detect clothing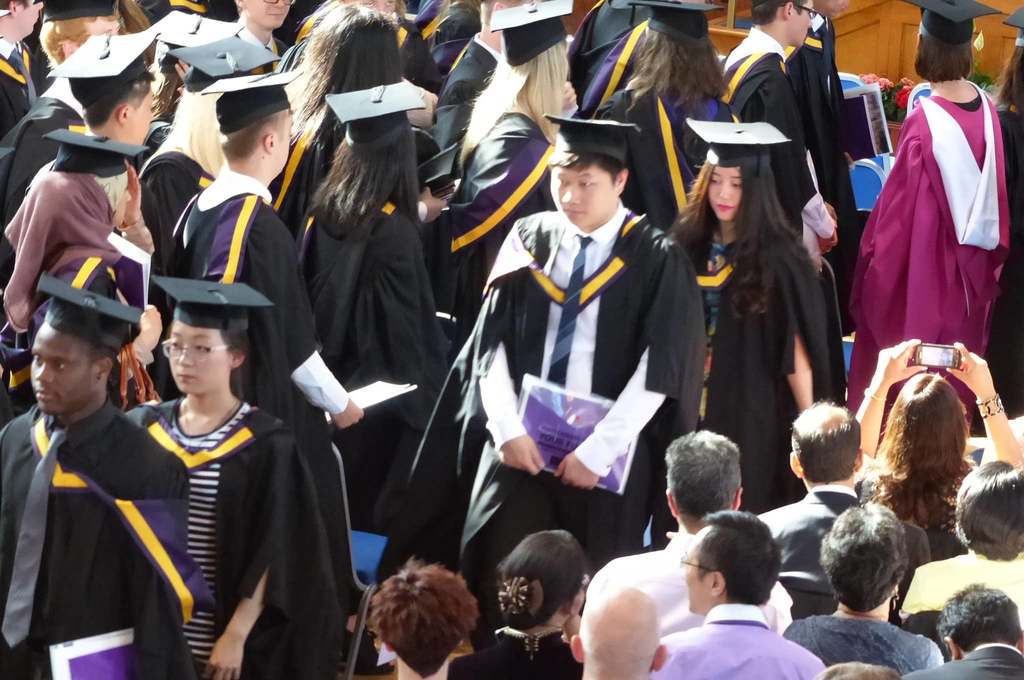
x1=6 y1=99 x2=92 y2=238
